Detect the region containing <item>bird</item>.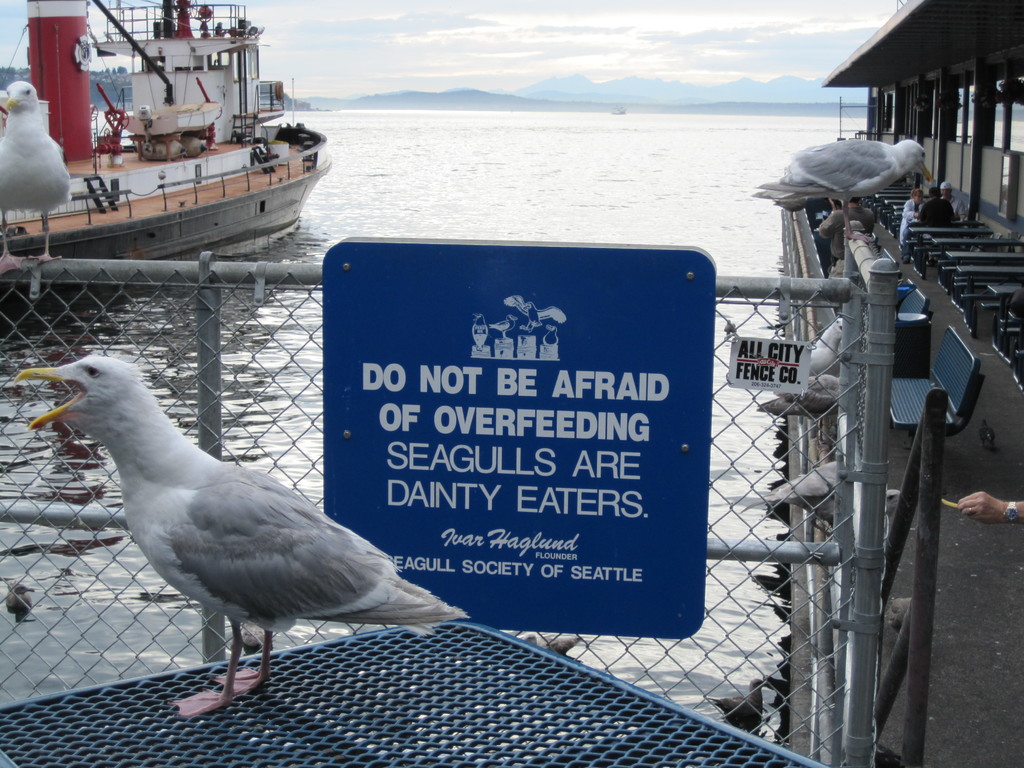
region(0, 80, 76, 273).
